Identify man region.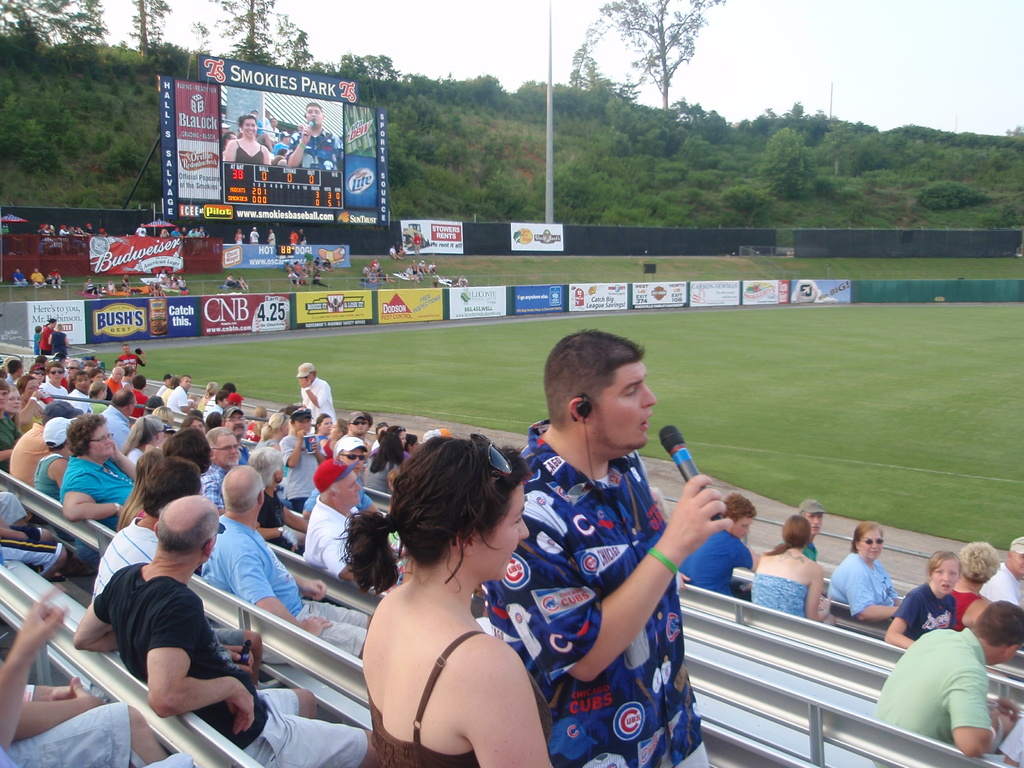
Region: [left=109, top=365, right=125, bottom=396].
